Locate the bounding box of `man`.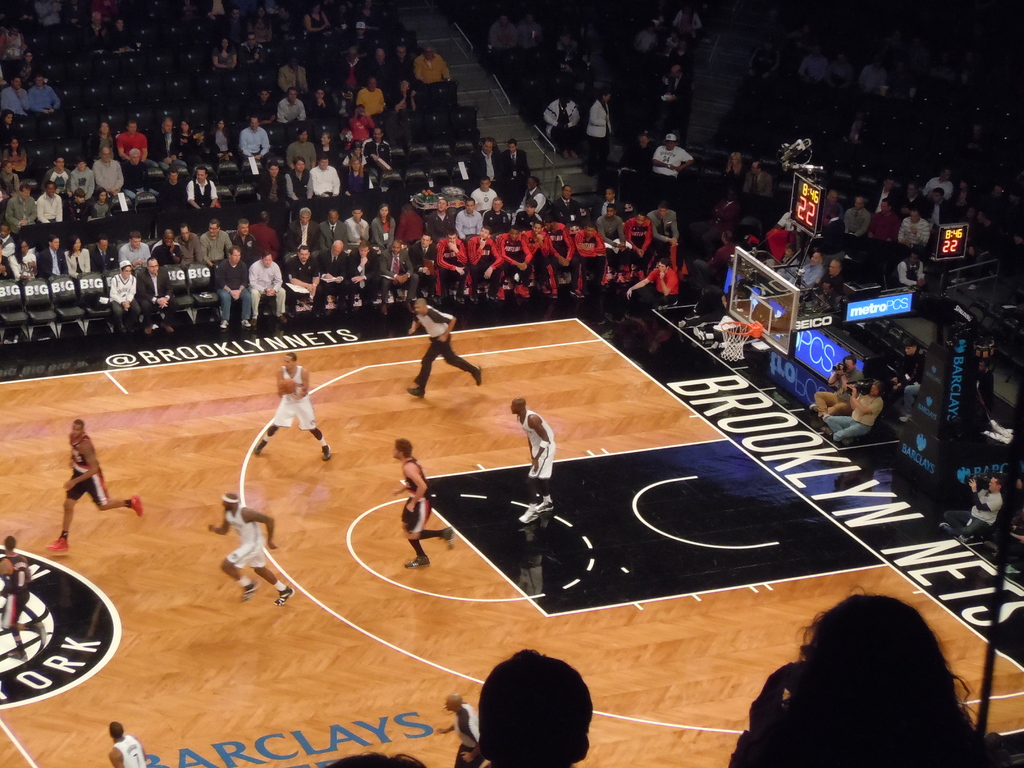
Bounding box: crop(821, 187, 838, 231).
